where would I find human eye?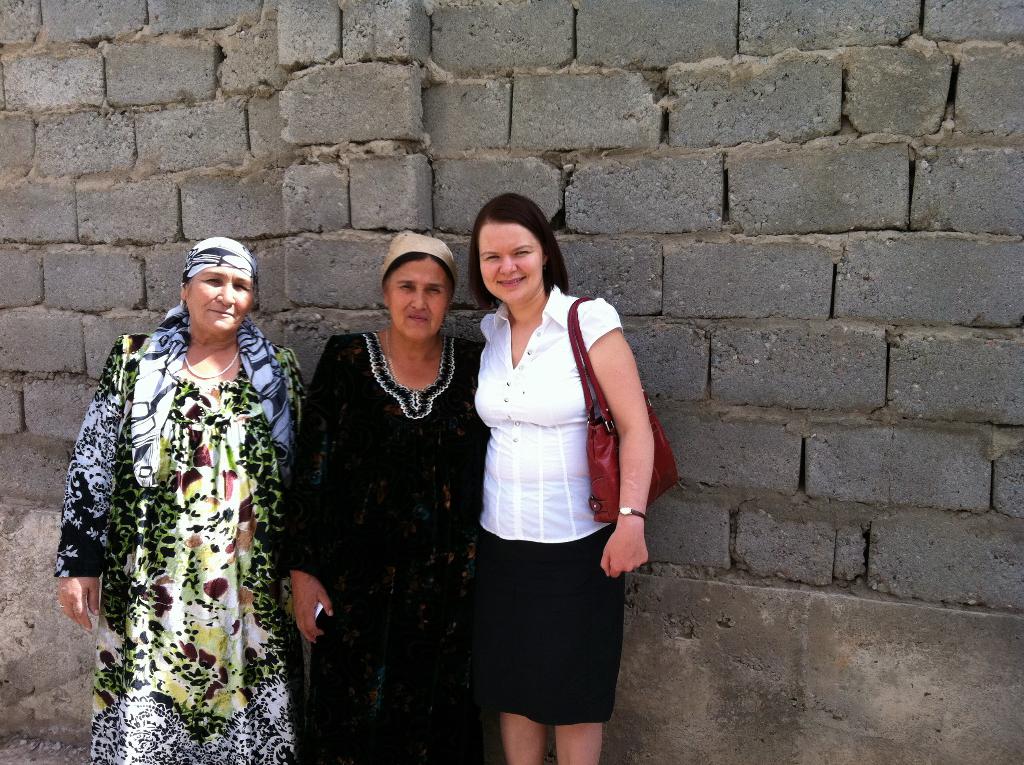
At 230,278,249,293.
